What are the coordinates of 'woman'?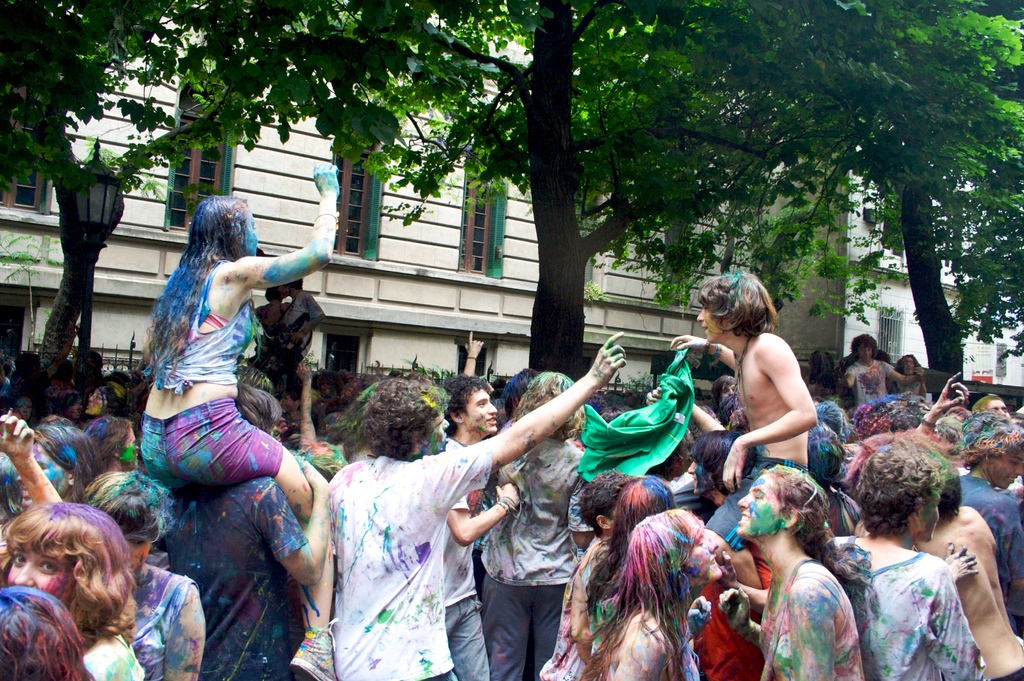
bbox=(85, 413, 148, 474).
